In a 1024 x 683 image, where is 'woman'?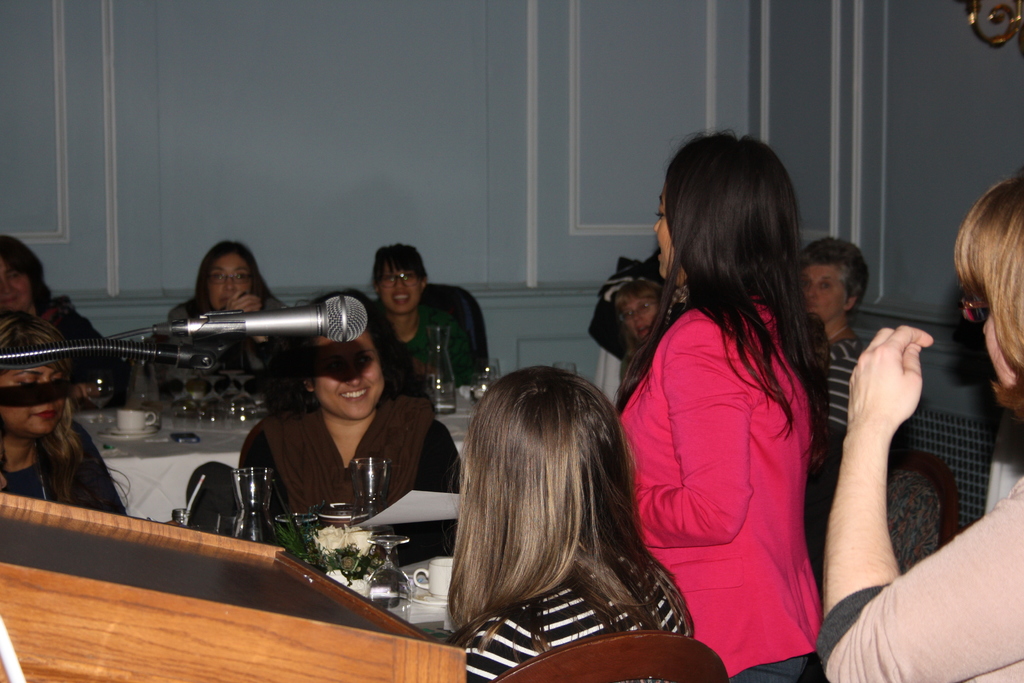
627 155 845 682.
